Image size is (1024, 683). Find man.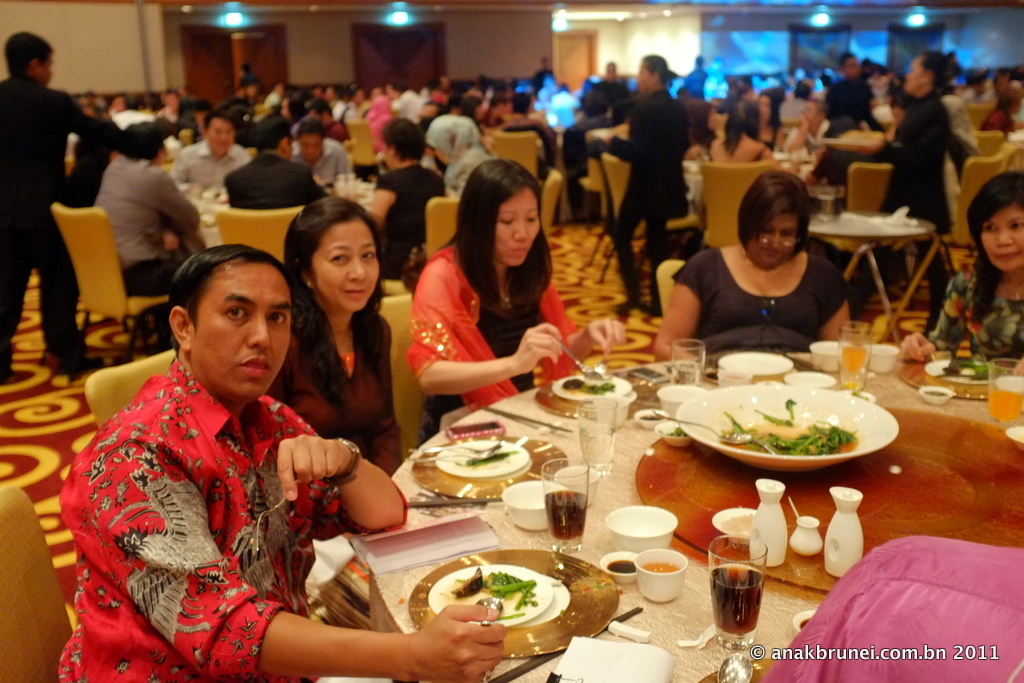
bbox=(0, 30, 132, 365).
